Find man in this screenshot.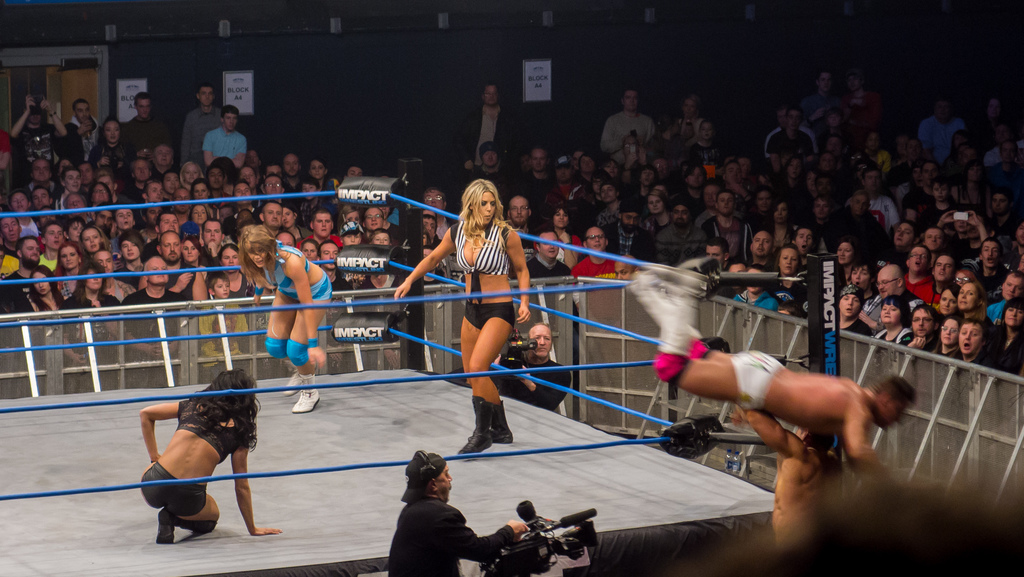
The bounding box for man is <box>117,207,134,240</box>.
